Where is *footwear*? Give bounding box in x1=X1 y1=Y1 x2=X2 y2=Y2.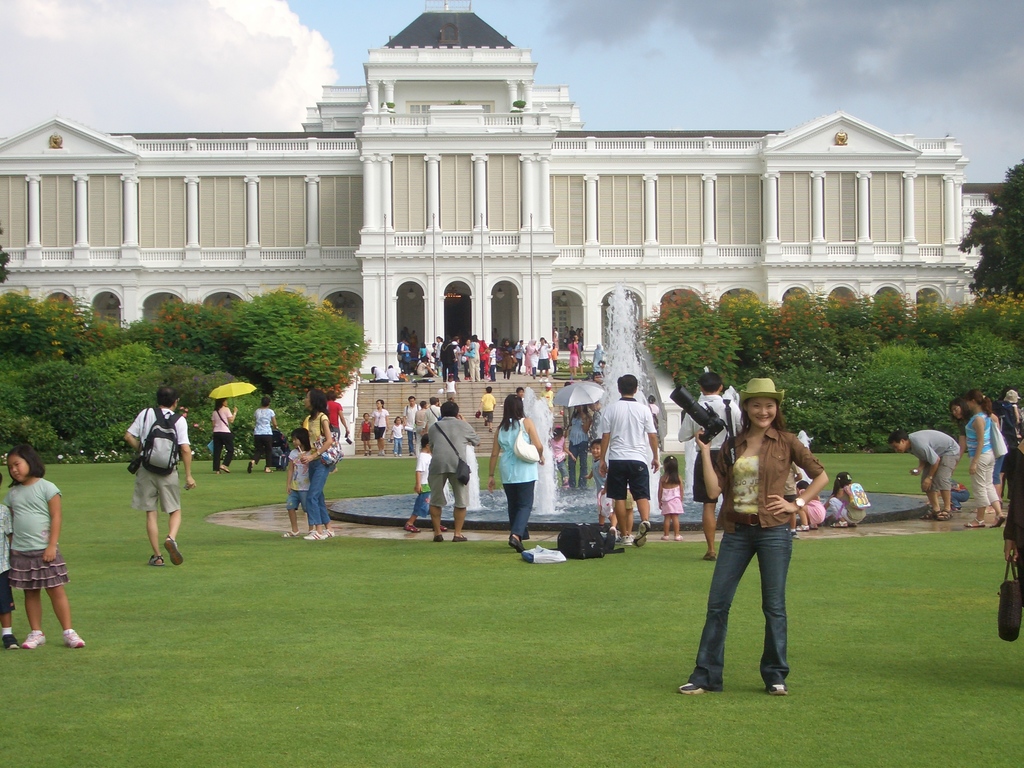
x1=811 y1=523 x2=817 y2=528.
